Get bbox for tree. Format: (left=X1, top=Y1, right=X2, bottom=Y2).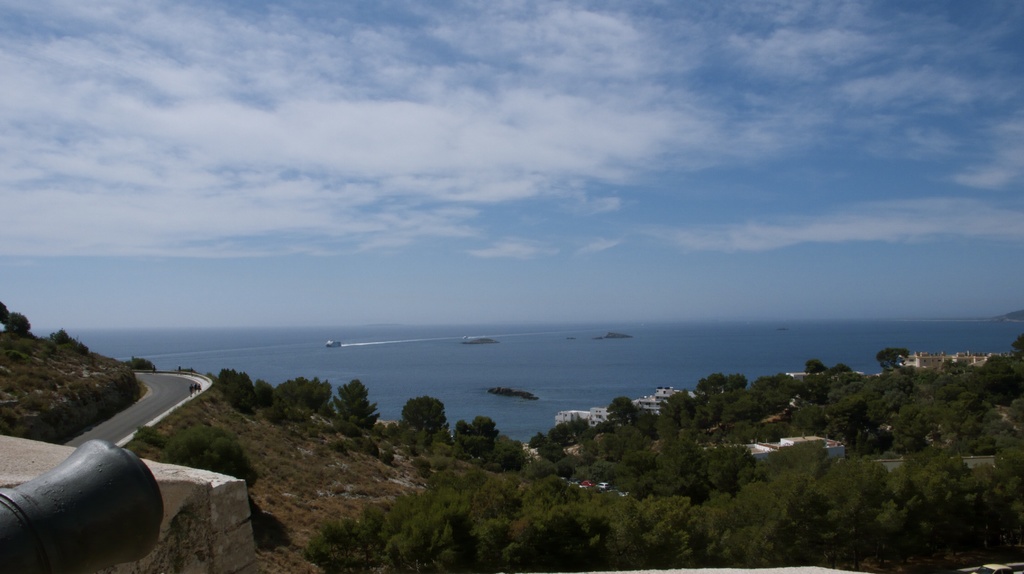
(left=124, top=355, right=157, bottom=369).
